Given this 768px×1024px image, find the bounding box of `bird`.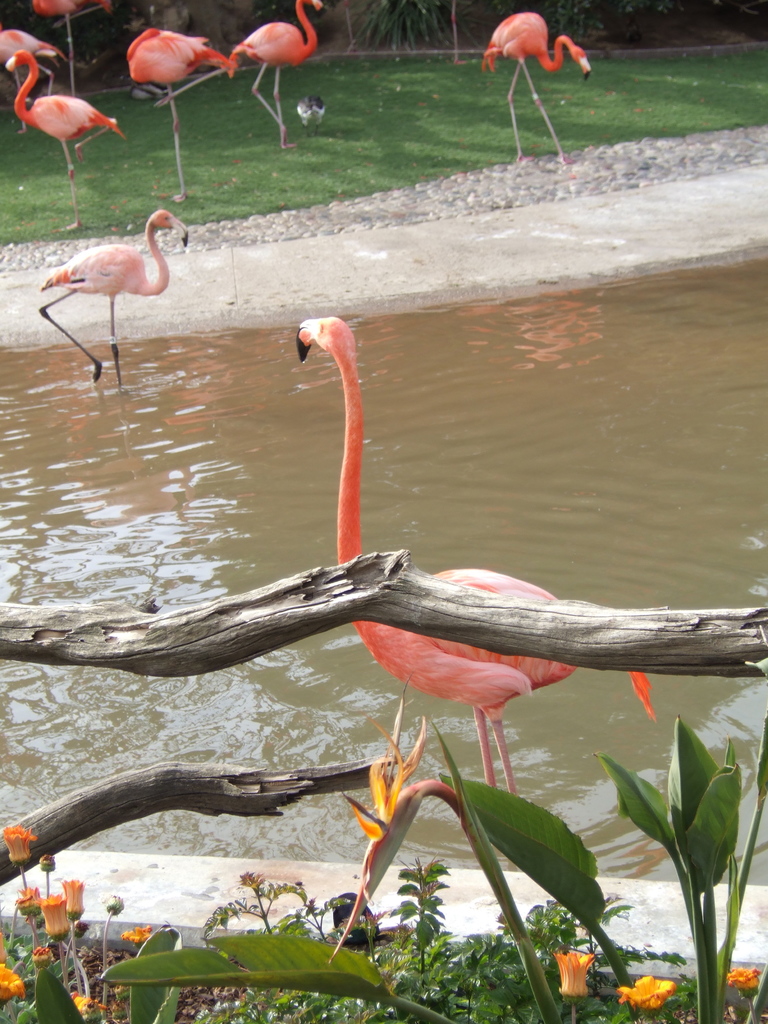
detection(34, 200, 179, 358).
